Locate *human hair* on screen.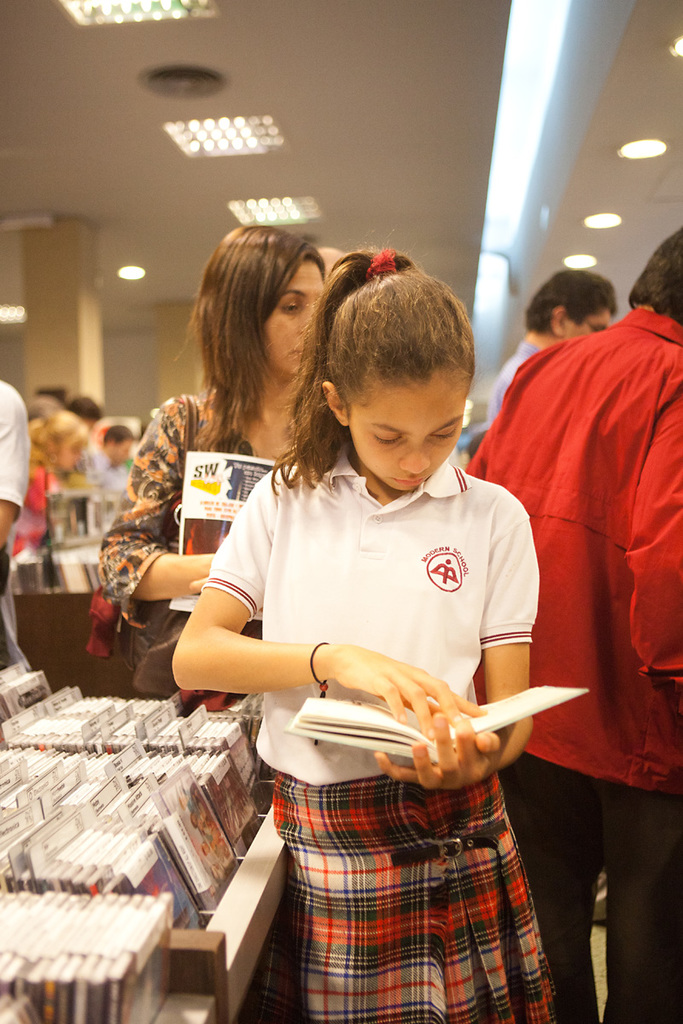
On screen at 102/424/134/445.
